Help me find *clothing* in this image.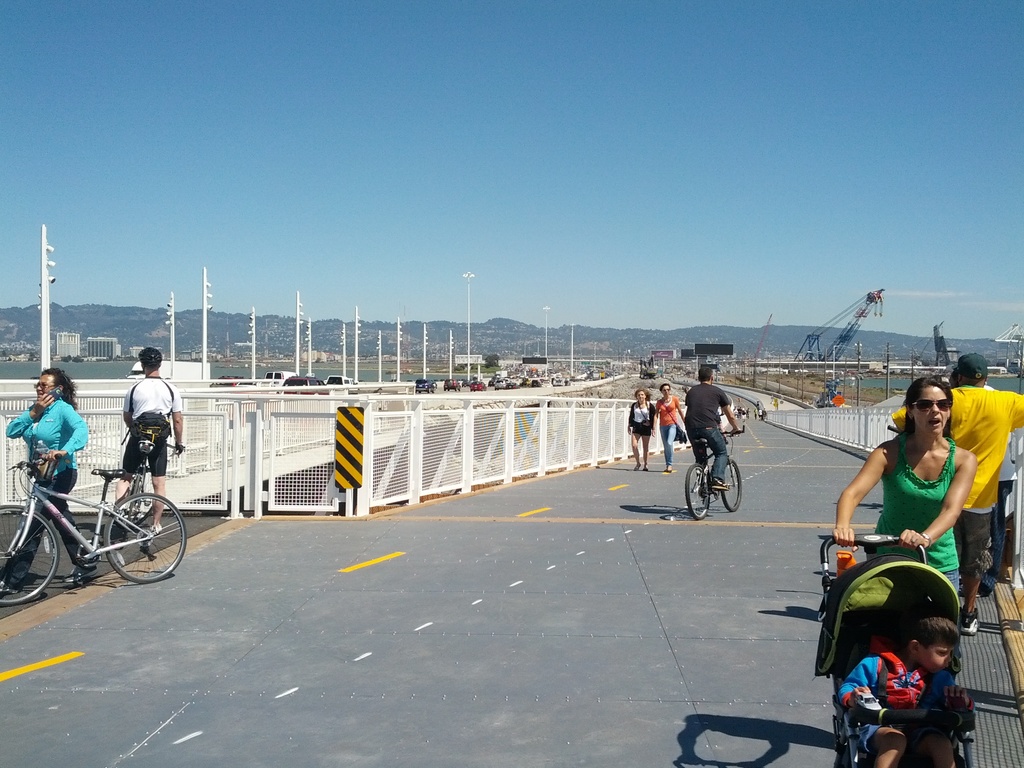
Found it: select_region(863, 657, 980, 744).
